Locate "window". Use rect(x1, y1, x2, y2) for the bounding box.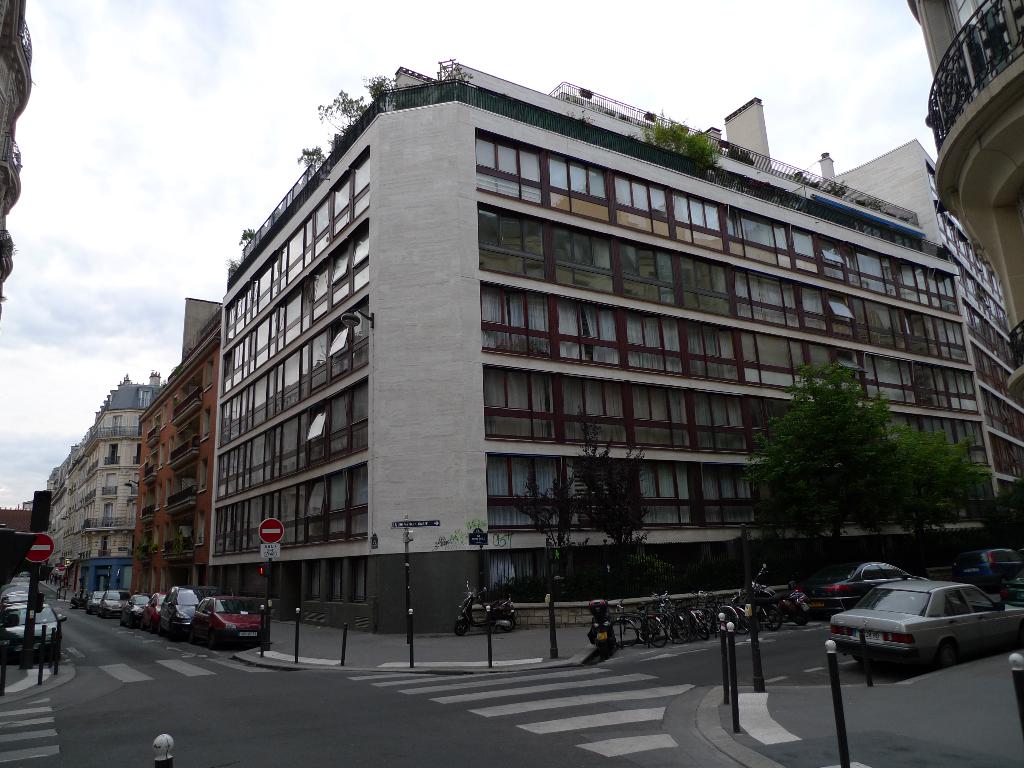
rect(309, 332, 329, 388).
